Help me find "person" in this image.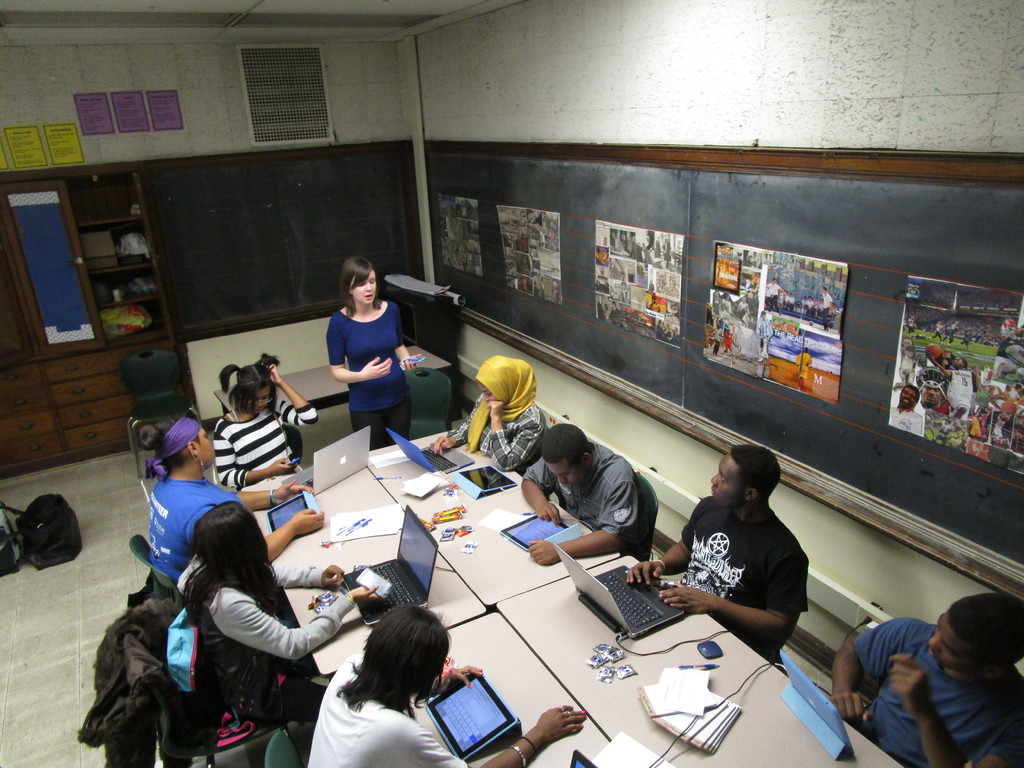
Found it: x1=173, y1=504, x2=384, y2=730.
